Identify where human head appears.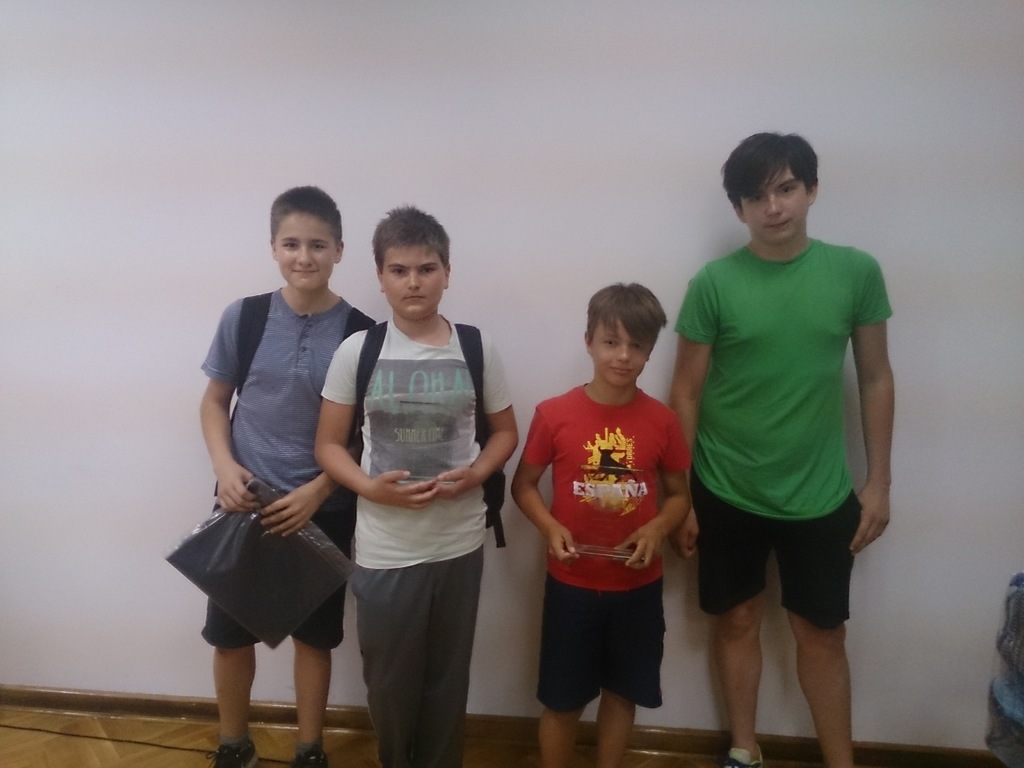
Appears at 252, 184, 349, 301.
